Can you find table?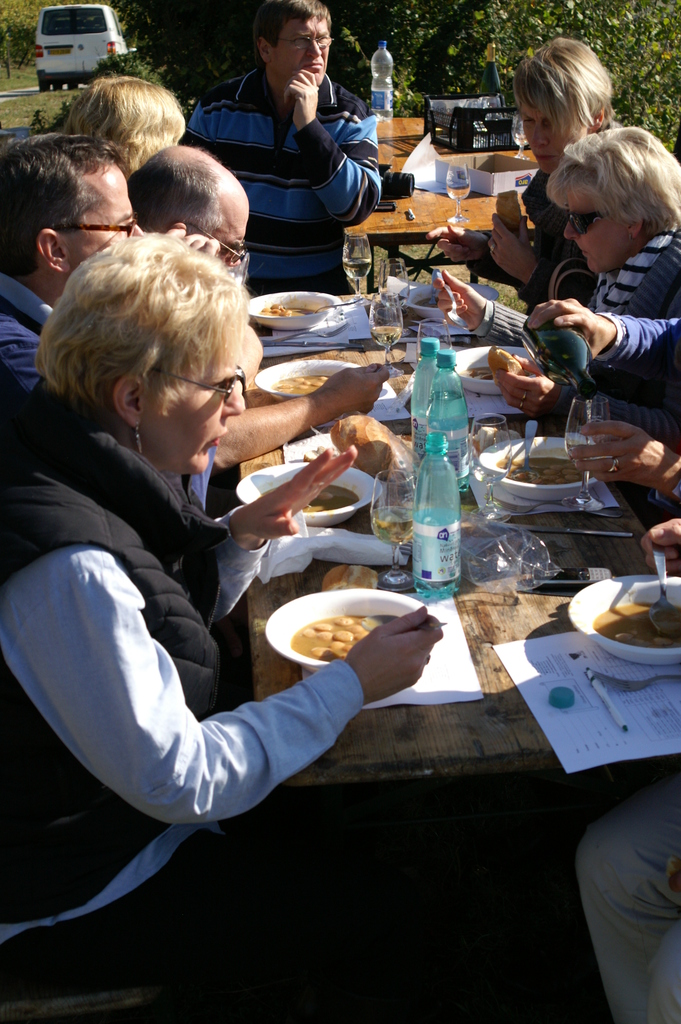
Yes, bounding box: 343,115,541,286.
